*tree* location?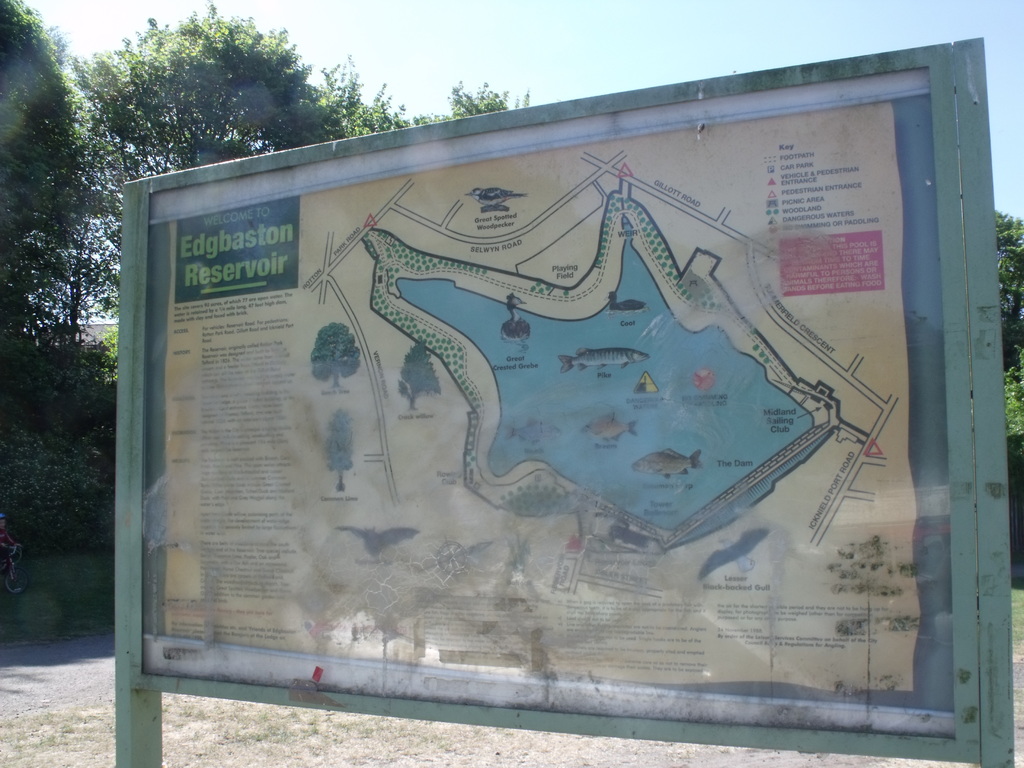
x1=411, y1=77, x2=534, y2=131
